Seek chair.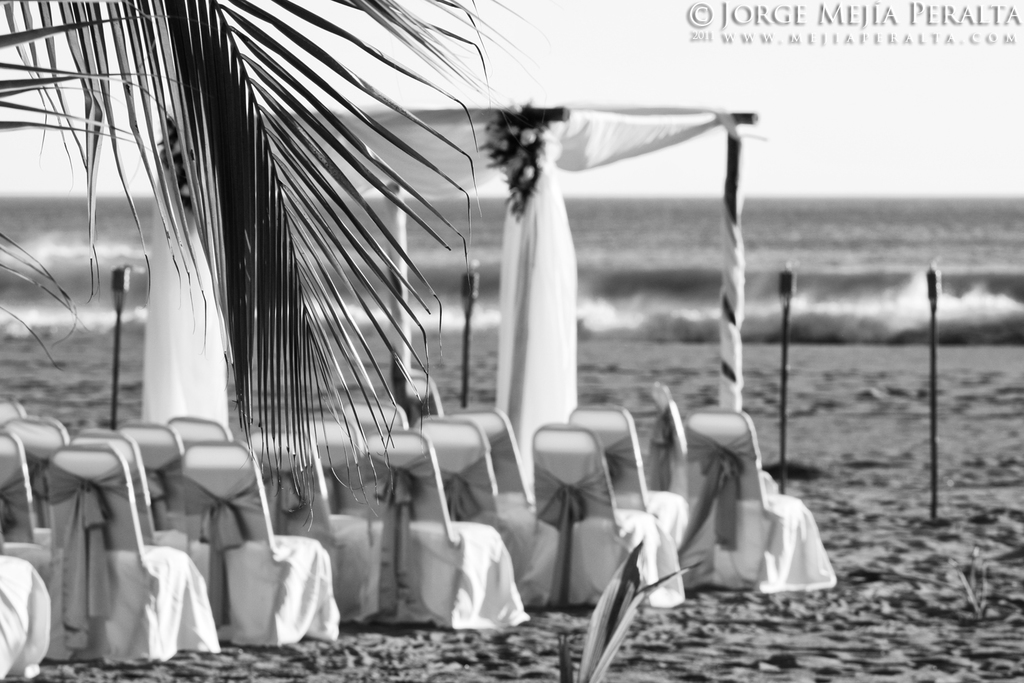
detection(366, 426, 530, 630).
